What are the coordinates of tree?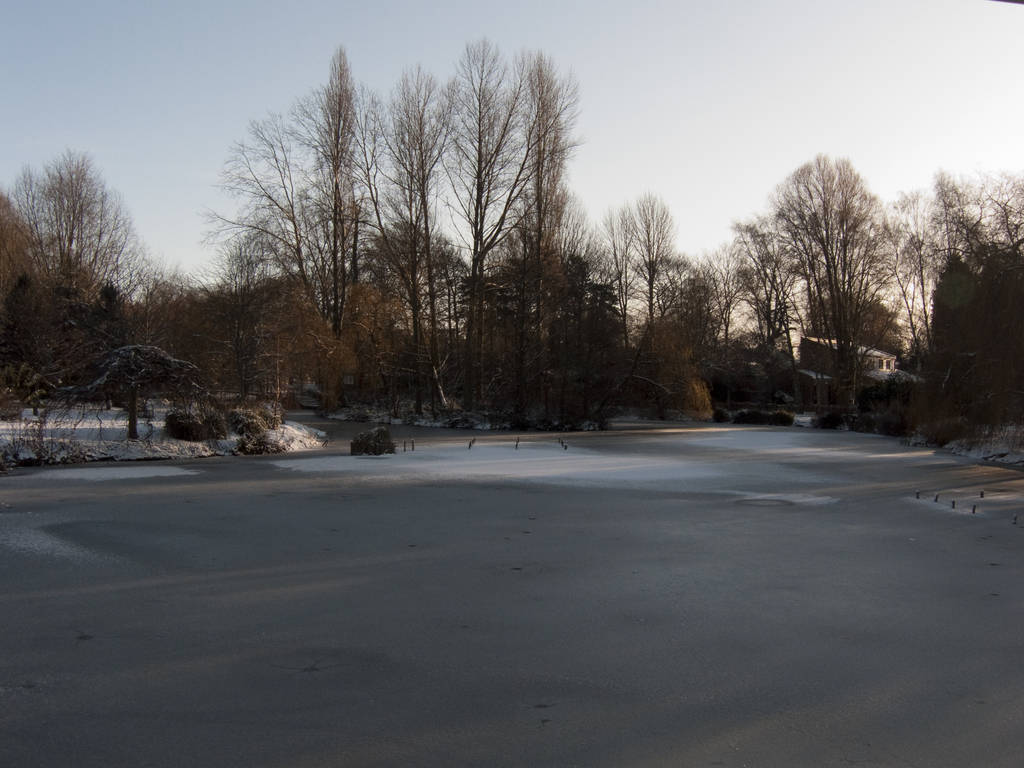
bbox=[732, 127, 918, 404].
